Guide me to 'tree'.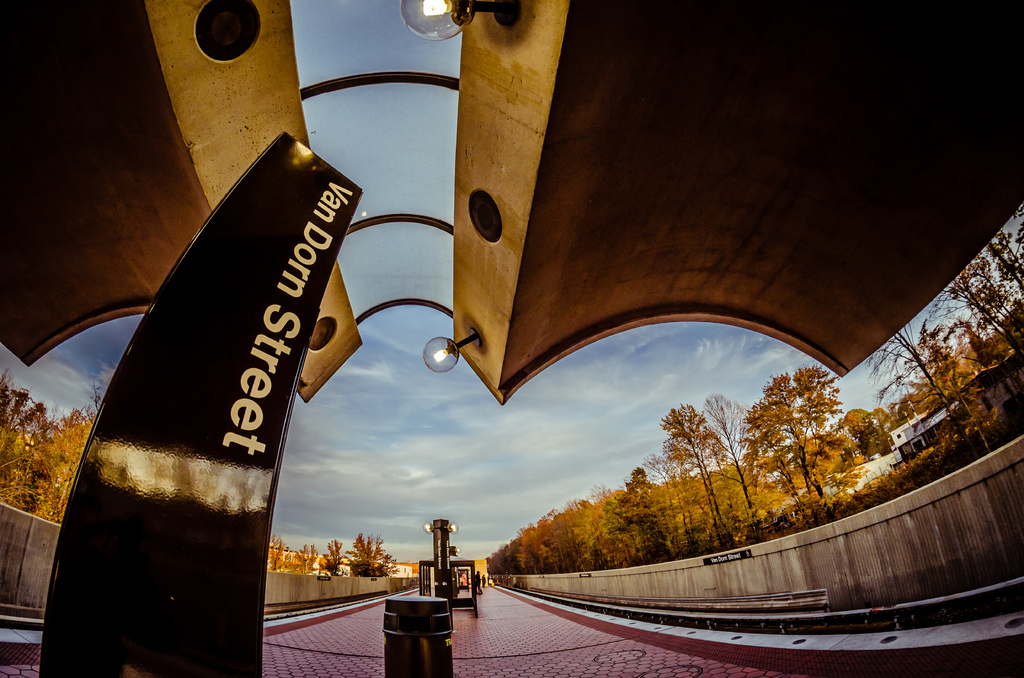
Guidance: <region>294, 538, 316, 574</region>.
